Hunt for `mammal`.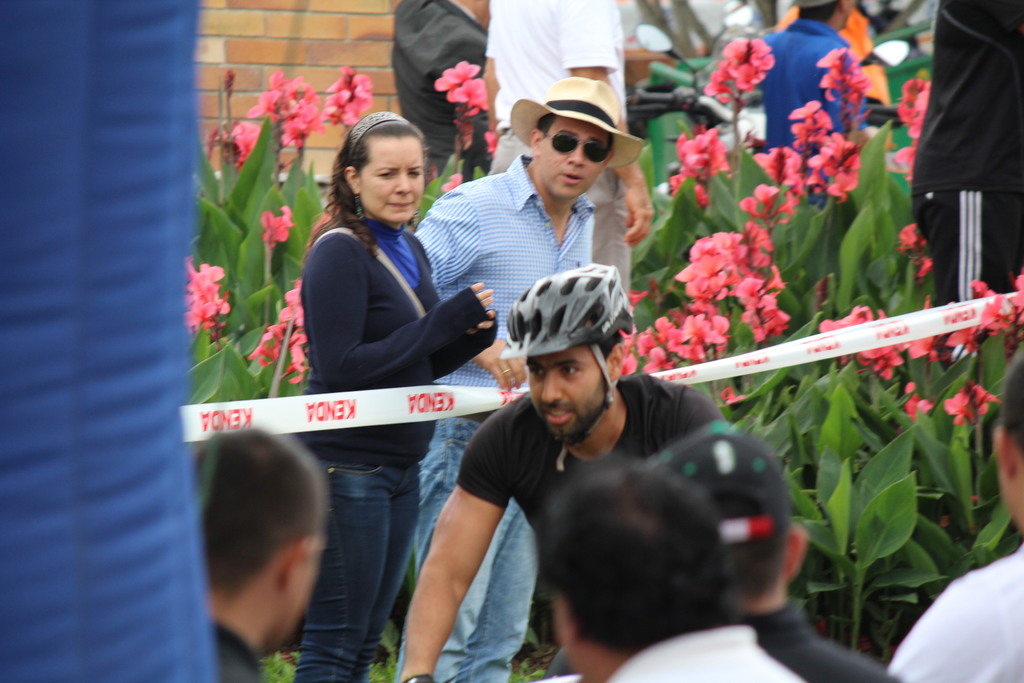
Hunted down at 483,0,632,297.
